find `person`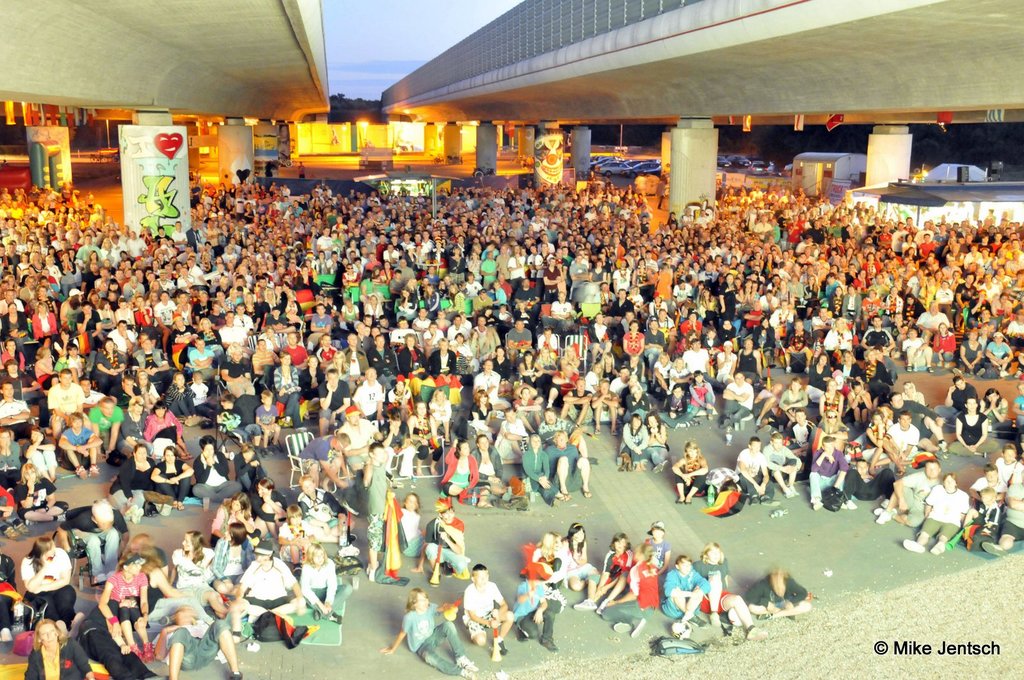
select_region(58, 409, 104, 476)
